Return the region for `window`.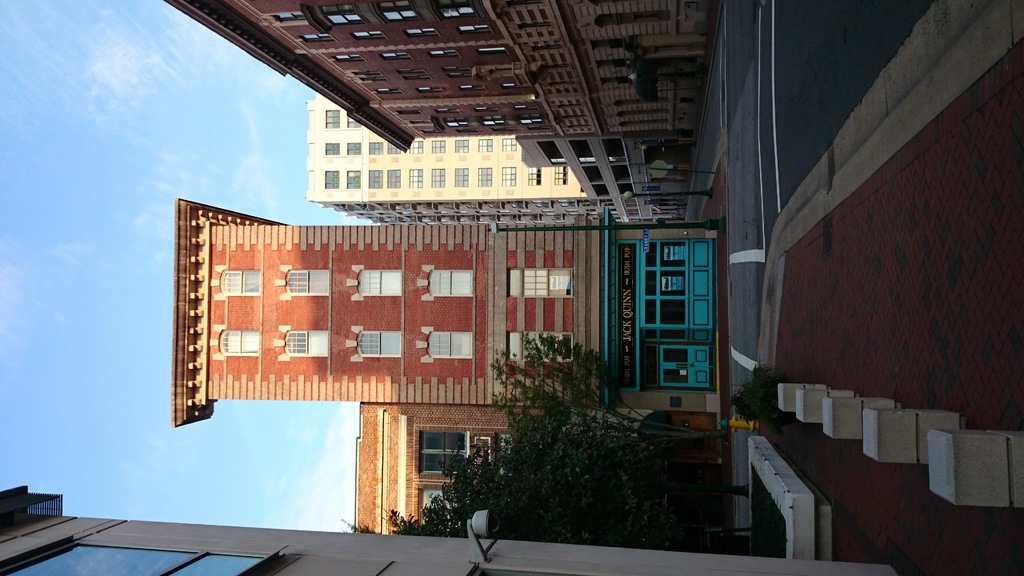
pyautogui.locateOnScreen(374, 0, 421, 20).
